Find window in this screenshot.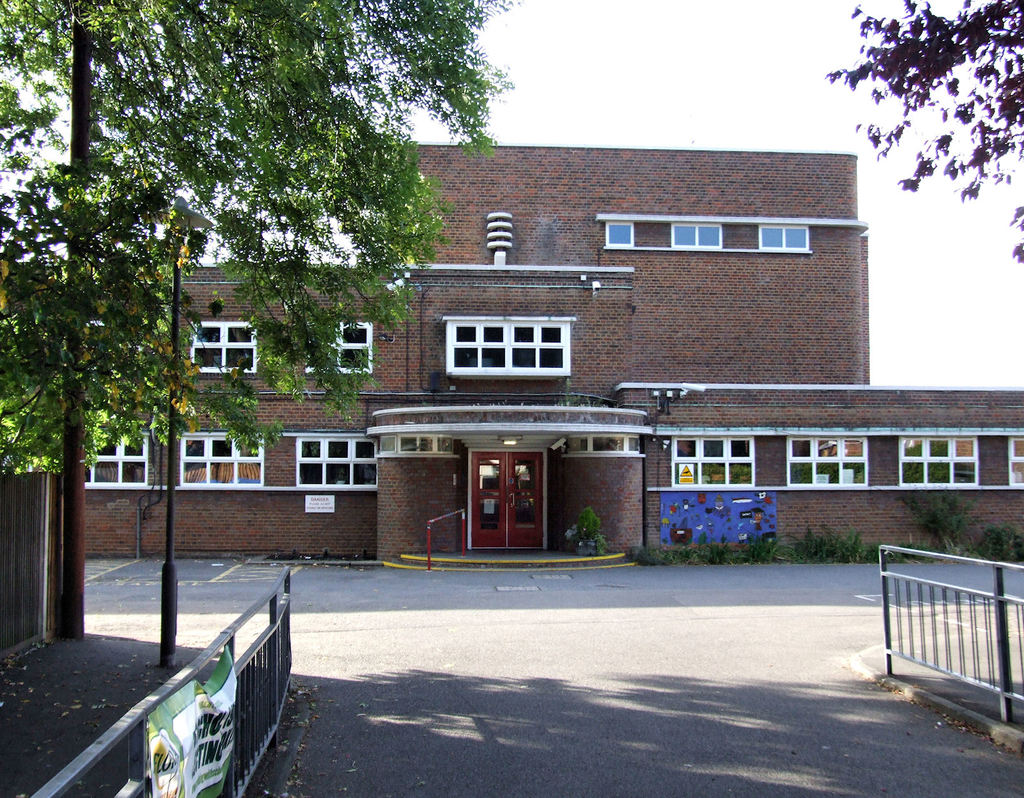
The bounding box for window is [444,319,569,382].
